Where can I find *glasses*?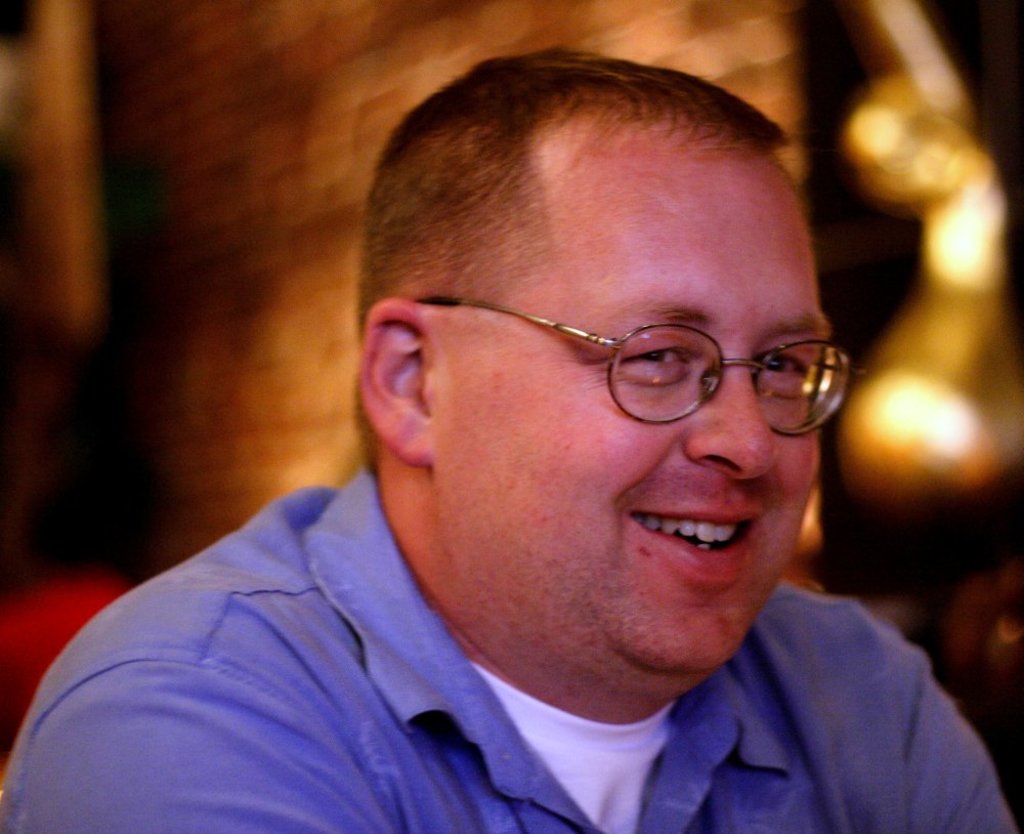
You can find it at 388:267:842:443.
